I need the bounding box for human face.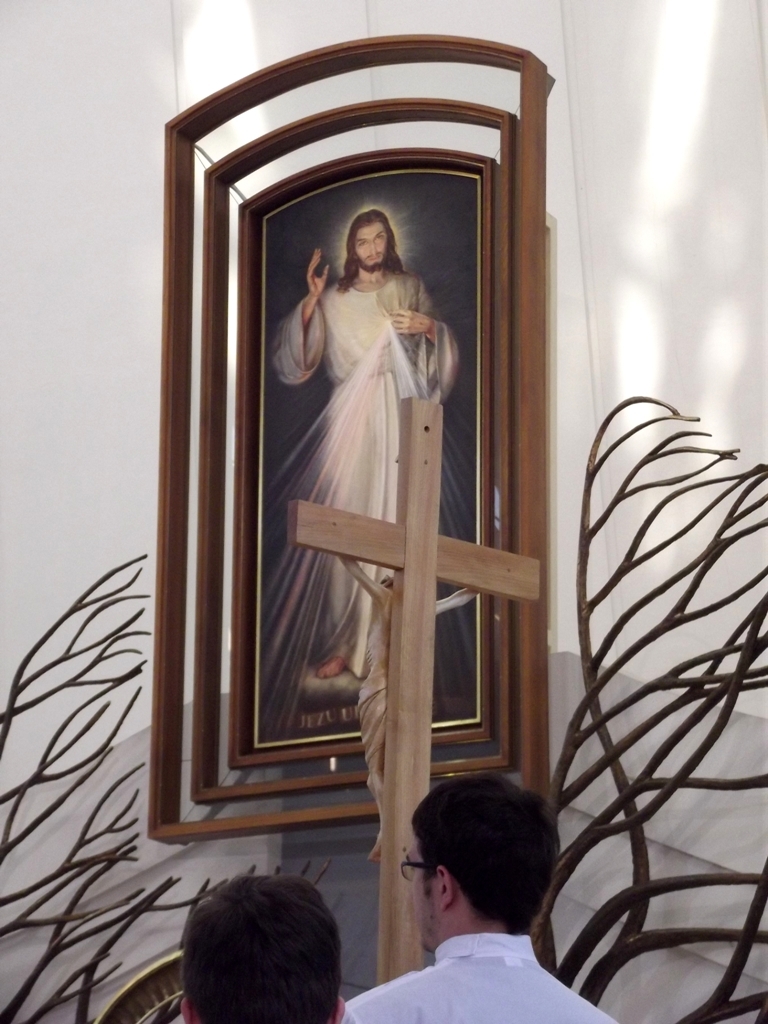
Here it is: [left=353, top=226, right=394, bottom=271].
